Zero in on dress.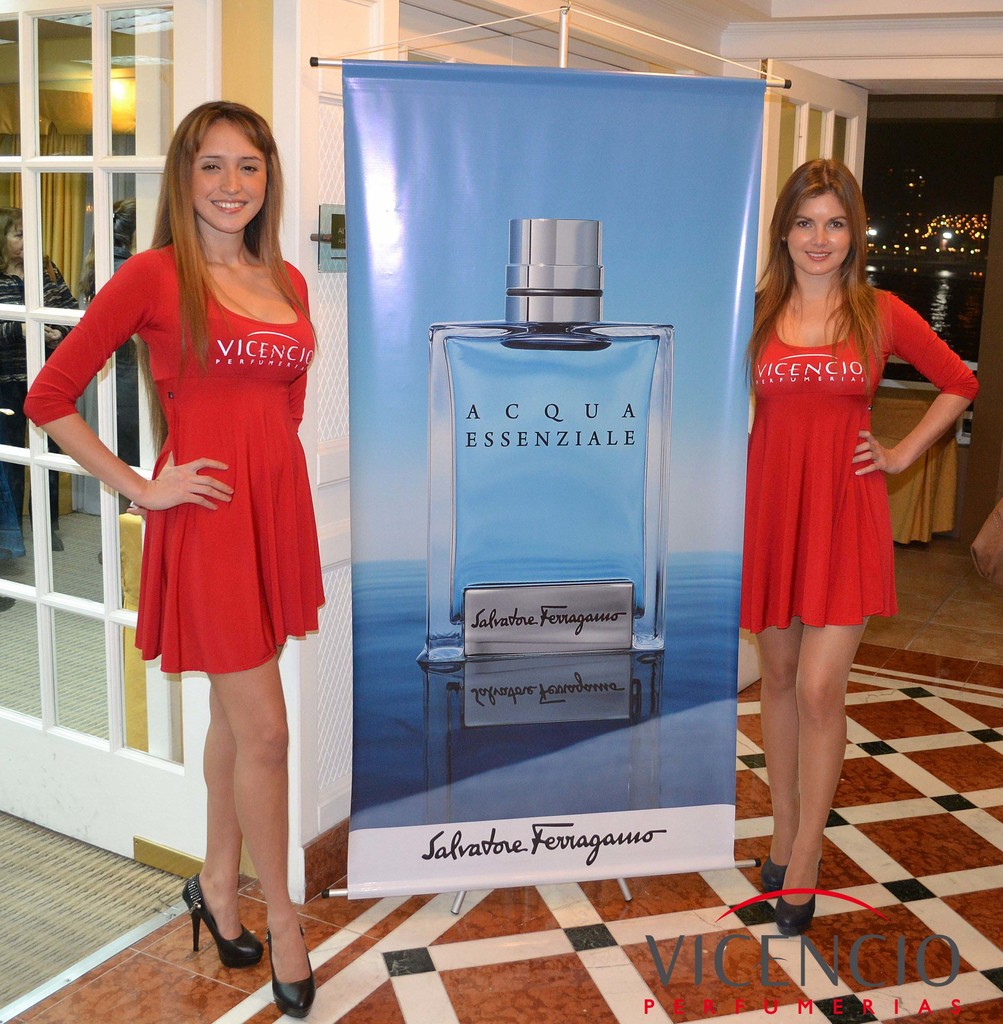
Zeroed in: {"left": 735, "top": 262, "right": 934, "bottom": 628}.
